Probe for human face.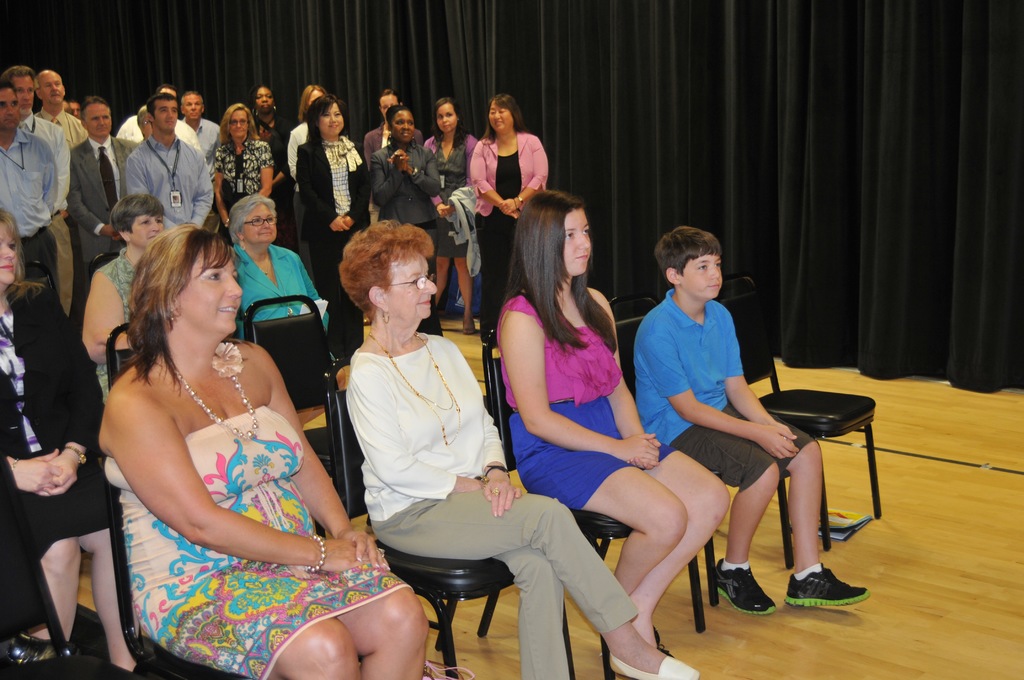
Probe result: box=[250, 85, 276, 114].
